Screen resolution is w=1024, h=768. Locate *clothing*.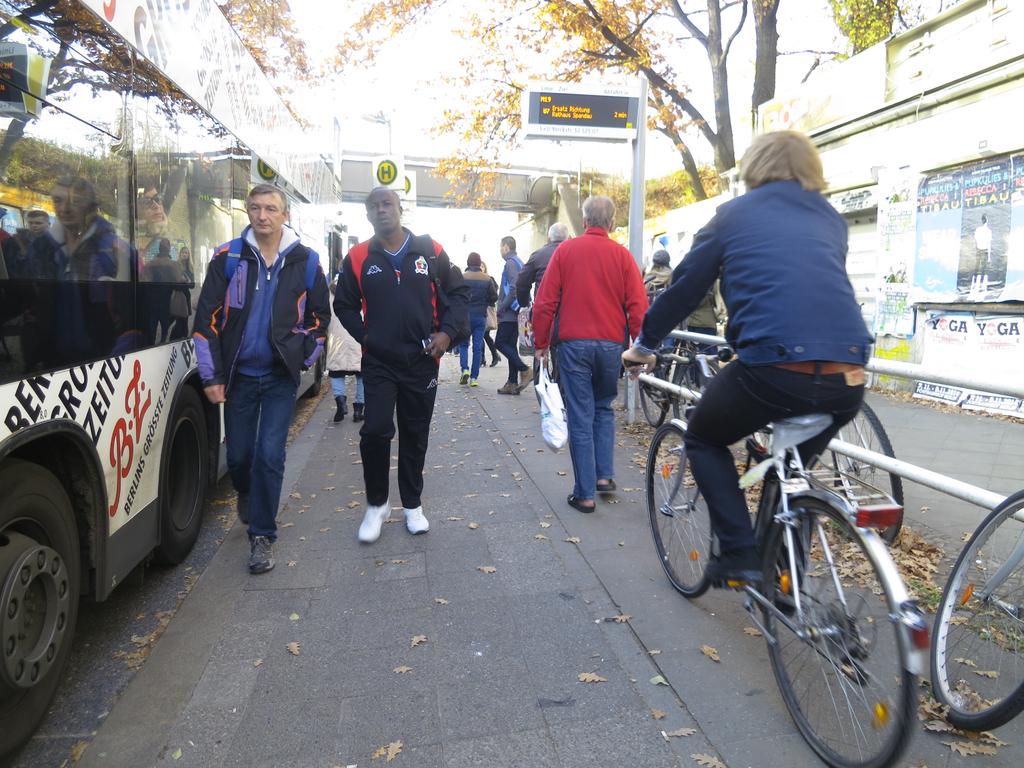
locate(454, 325, 486, 378).
